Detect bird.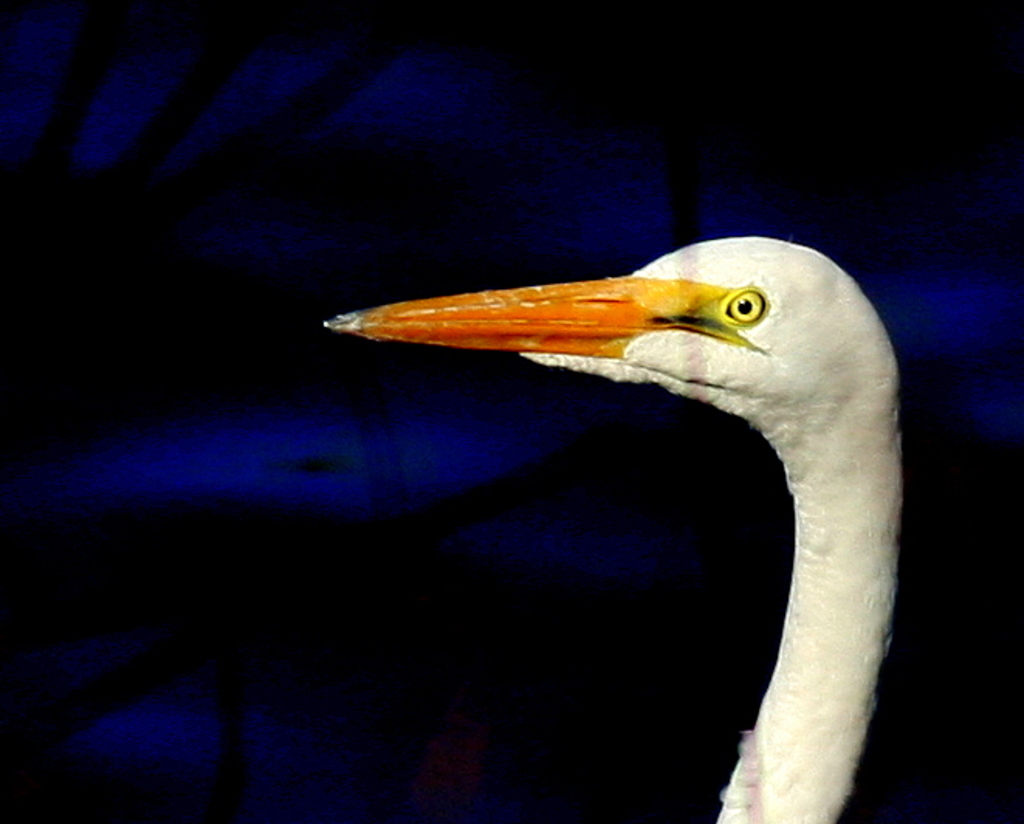
Detected at 325, 232, 914, 822.
